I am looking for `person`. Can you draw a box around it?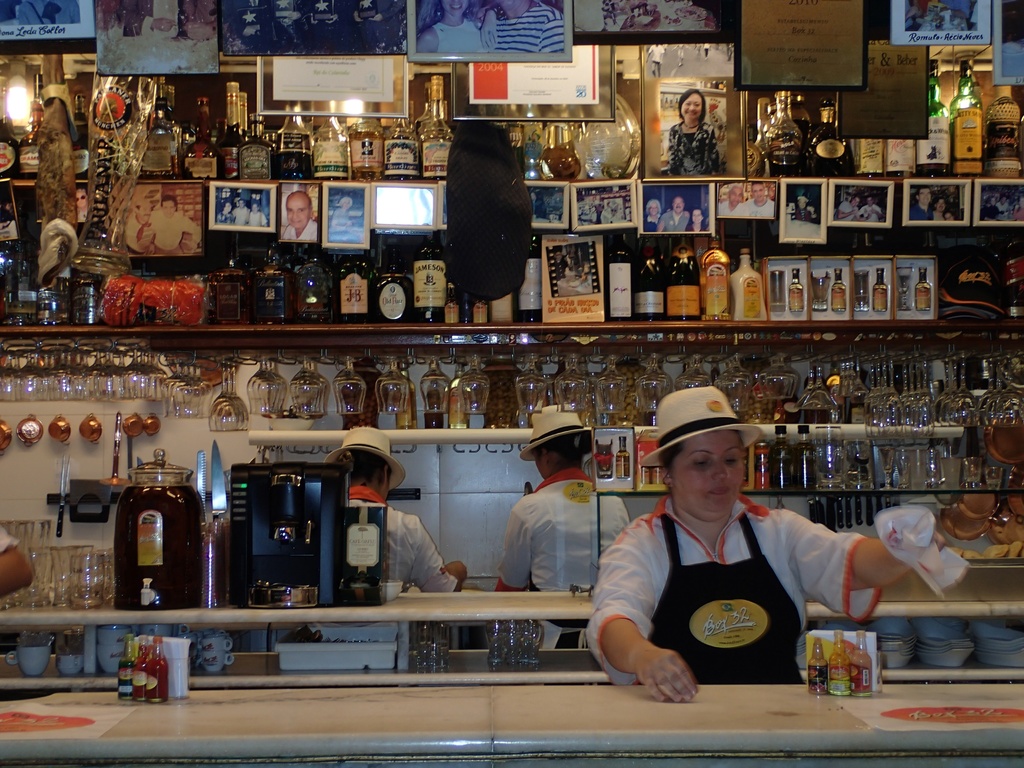
Sure, the bounding box is bbox=(416, 0, 492, 56).
